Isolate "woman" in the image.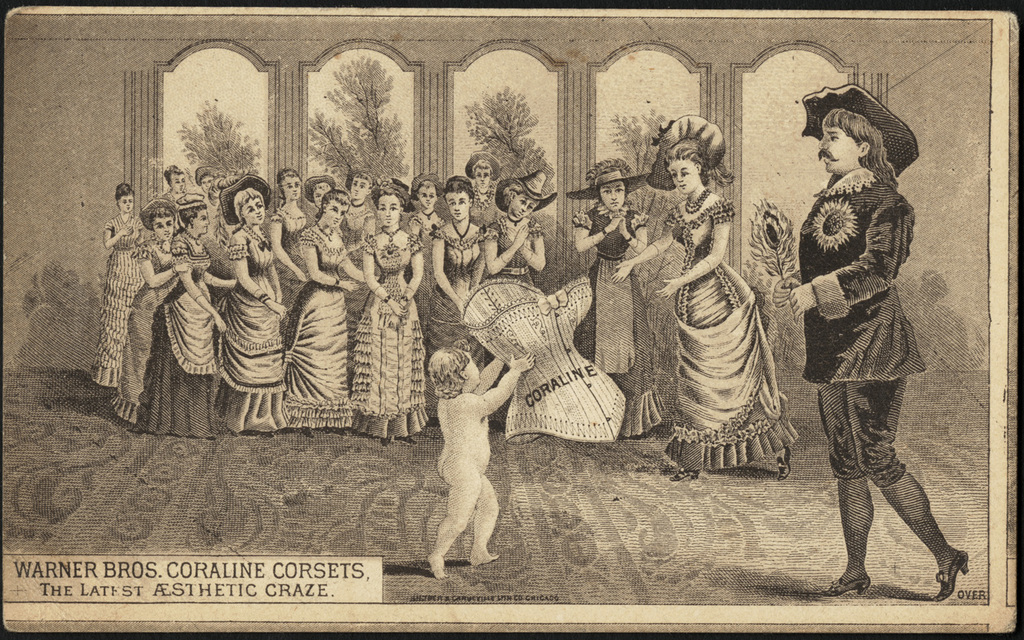
Isolated region: {"left": 559, "top": 157, "right": 657, "bottom": 437}.
